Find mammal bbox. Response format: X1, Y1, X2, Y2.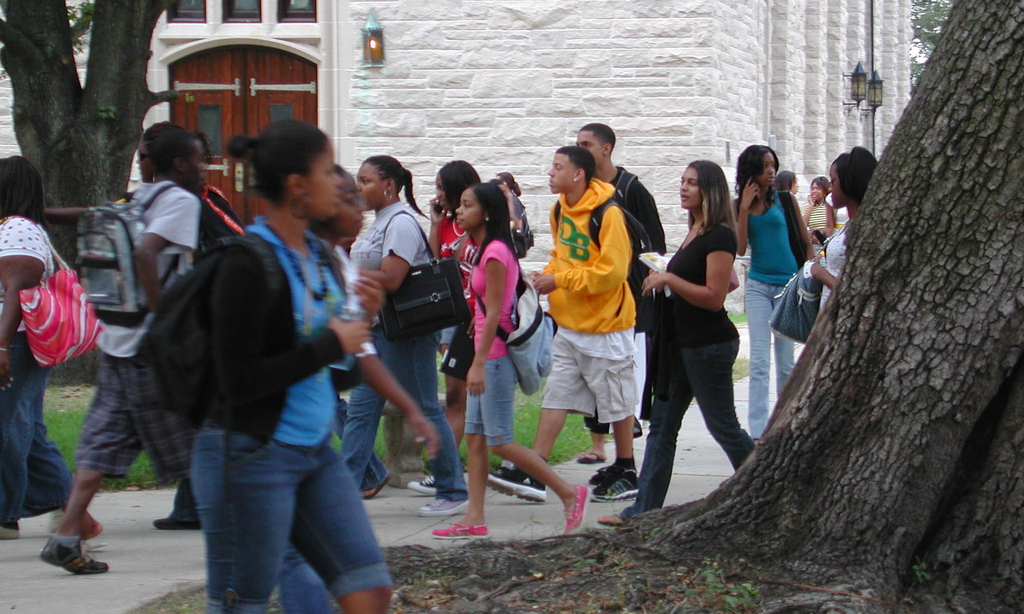
500, 173, 529, 257.
